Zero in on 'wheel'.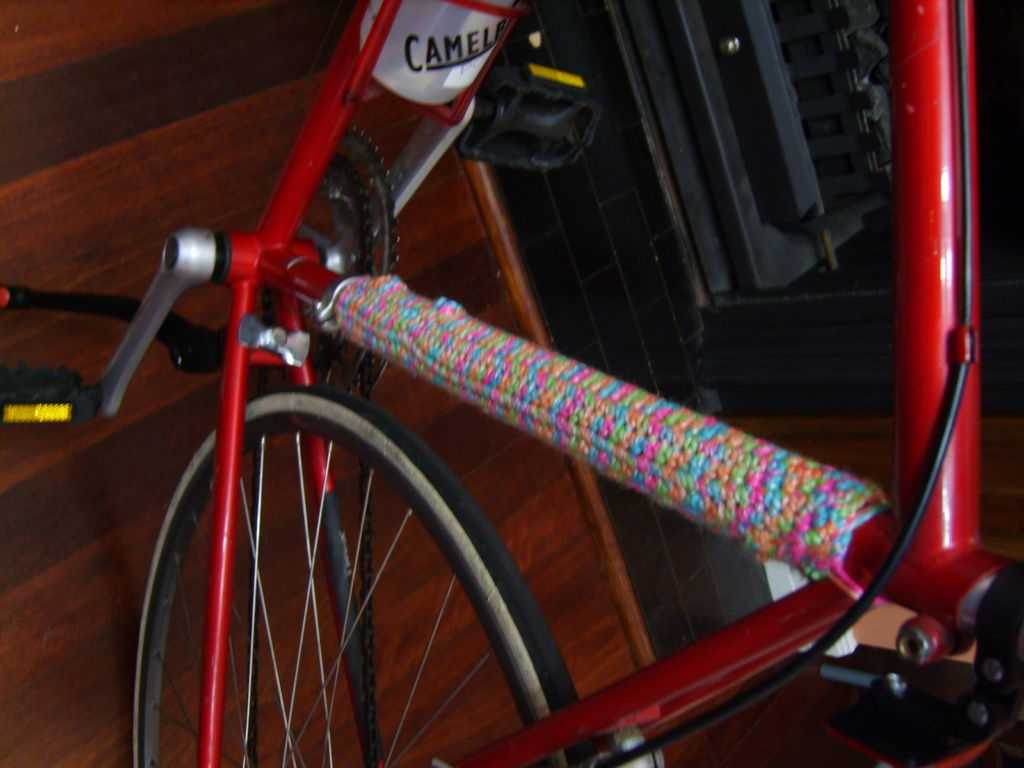
Zeroed in: box(119, 385, 579, 767).
